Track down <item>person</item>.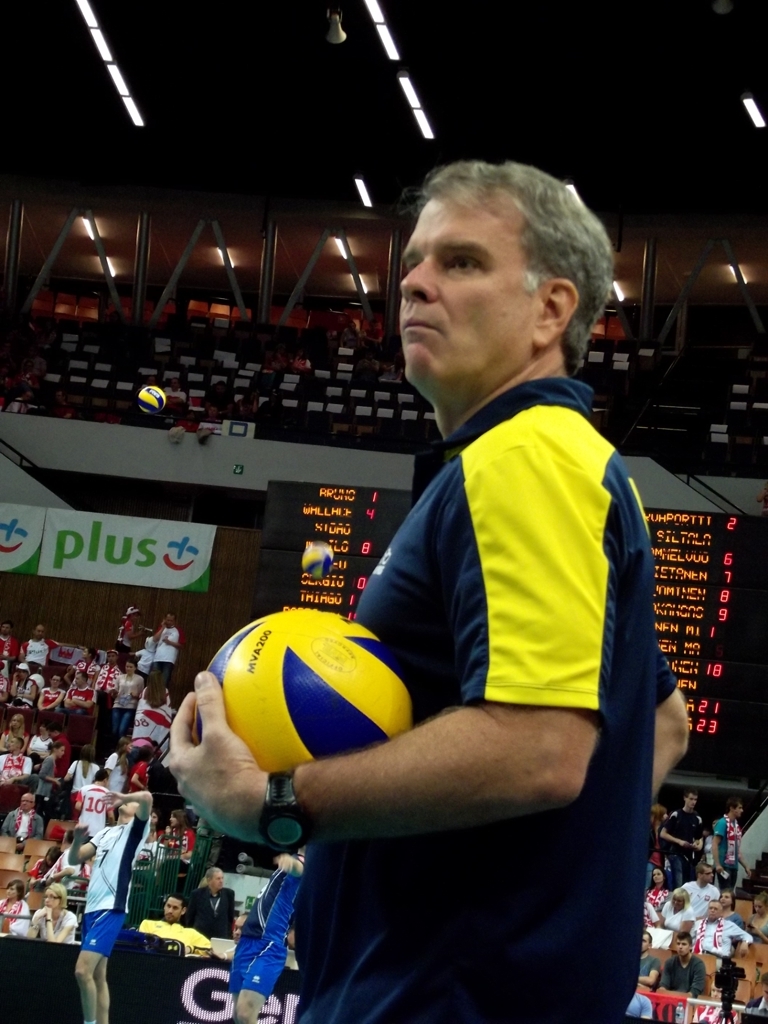
Tracked to (left=678, top=862, right=722, bottom=917).
